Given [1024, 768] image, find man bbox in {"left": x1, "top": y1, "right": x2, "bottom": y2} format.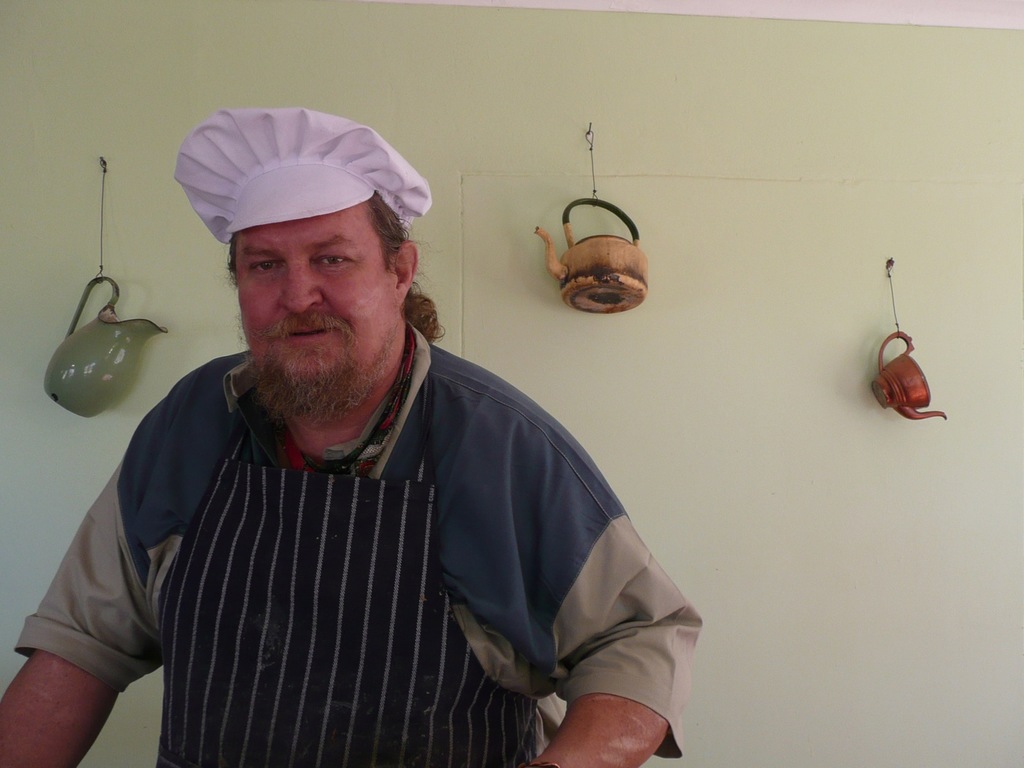
{"left": 45, "top": 137, "right": 705, "bottom": 741}.
